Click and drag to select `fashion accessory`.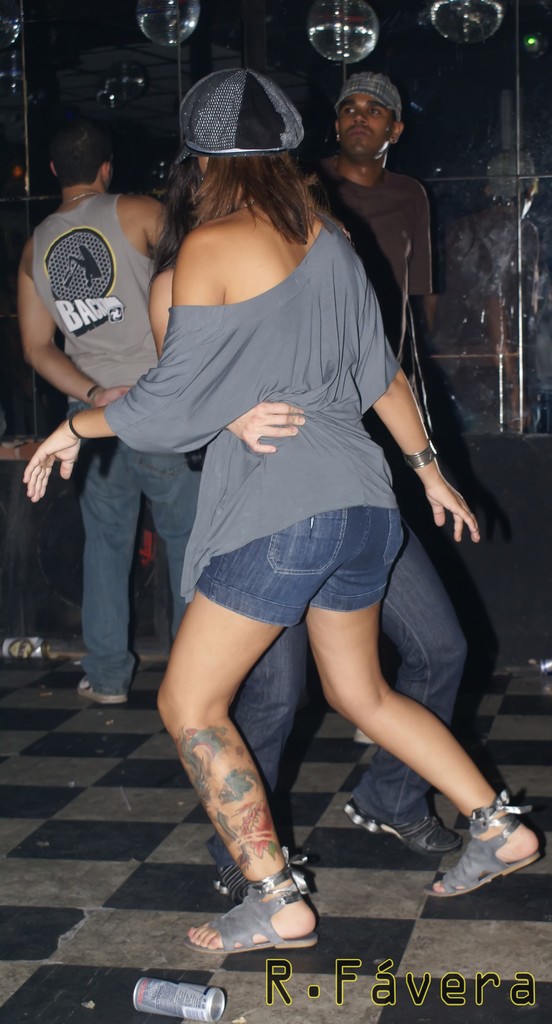
Selection: locate(336, 70, 403, 120).
